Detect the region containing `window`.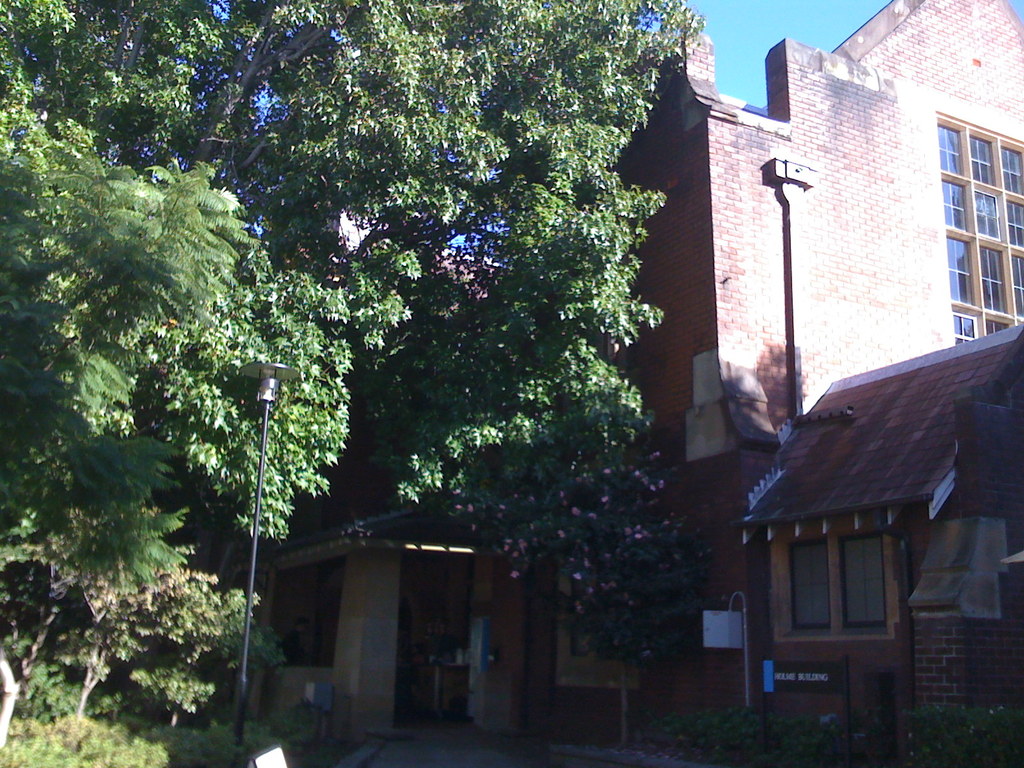
locate(933, 116, 1023, 336).
